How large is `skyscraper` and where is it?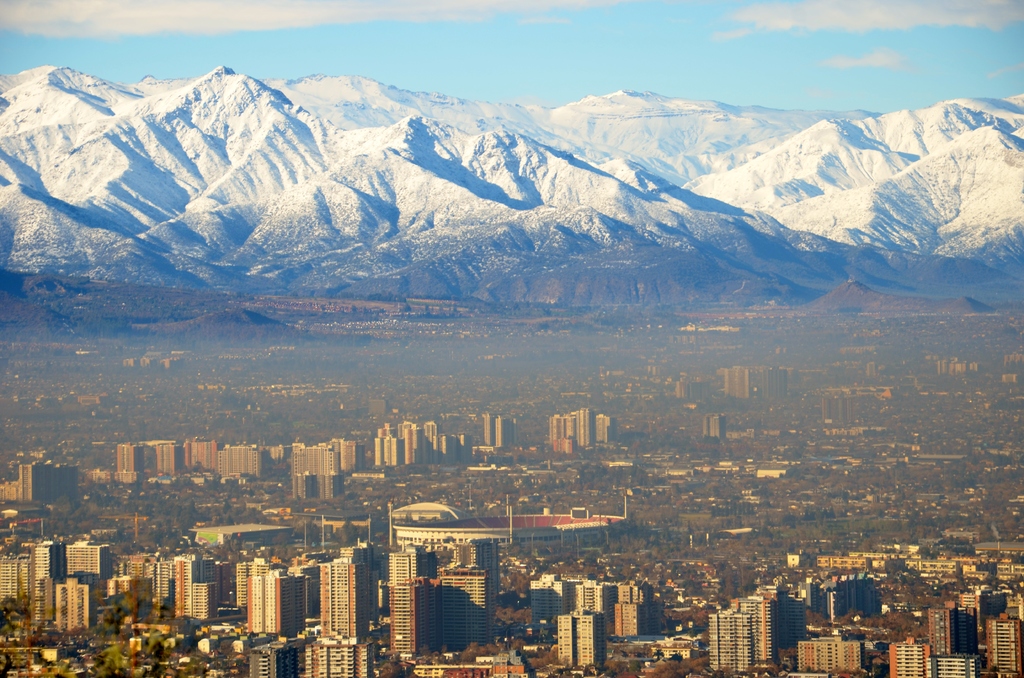
Bounding box: BBox(724, 366, 791, 400).
